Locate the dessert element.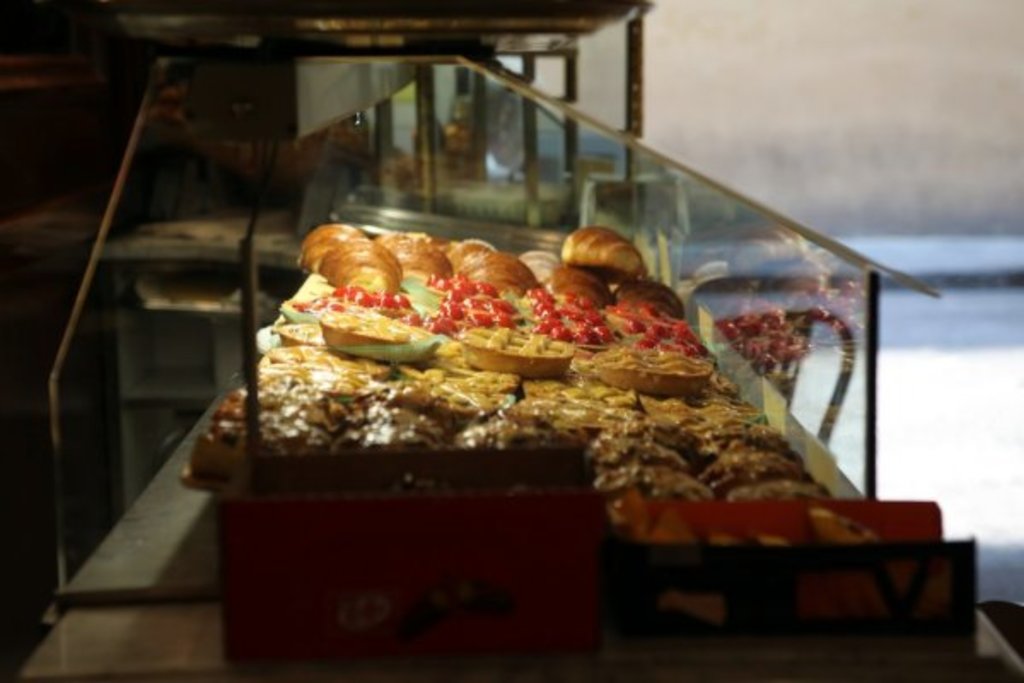
Element bbox: pyautogui.locateOnScreen(616, 309, 722, 360).
